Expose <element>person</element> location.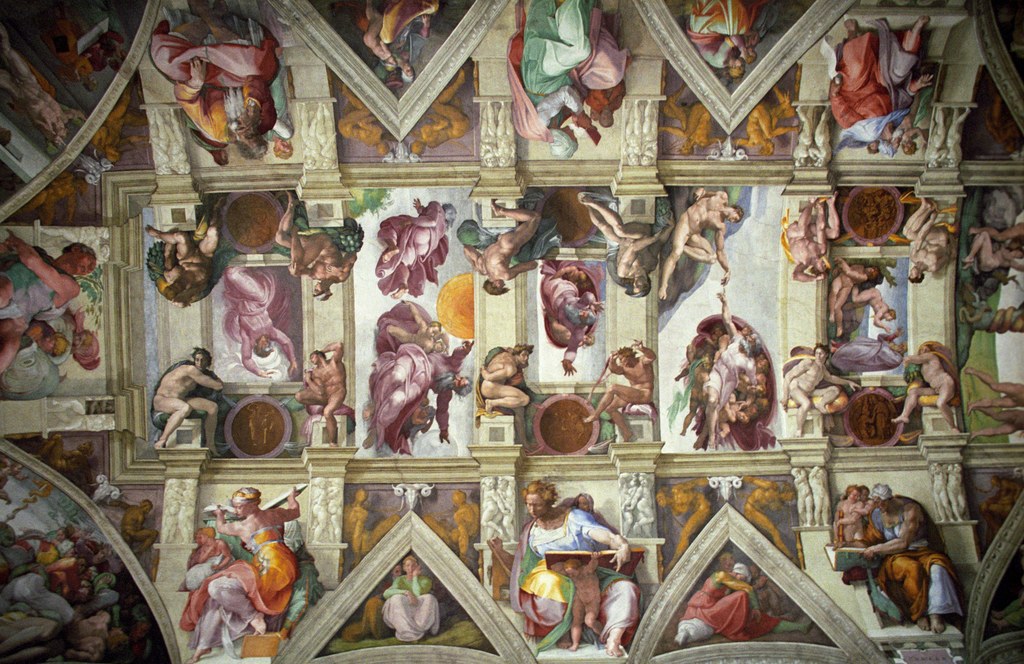
Exposed at box=[148, 344, 221, 448].
